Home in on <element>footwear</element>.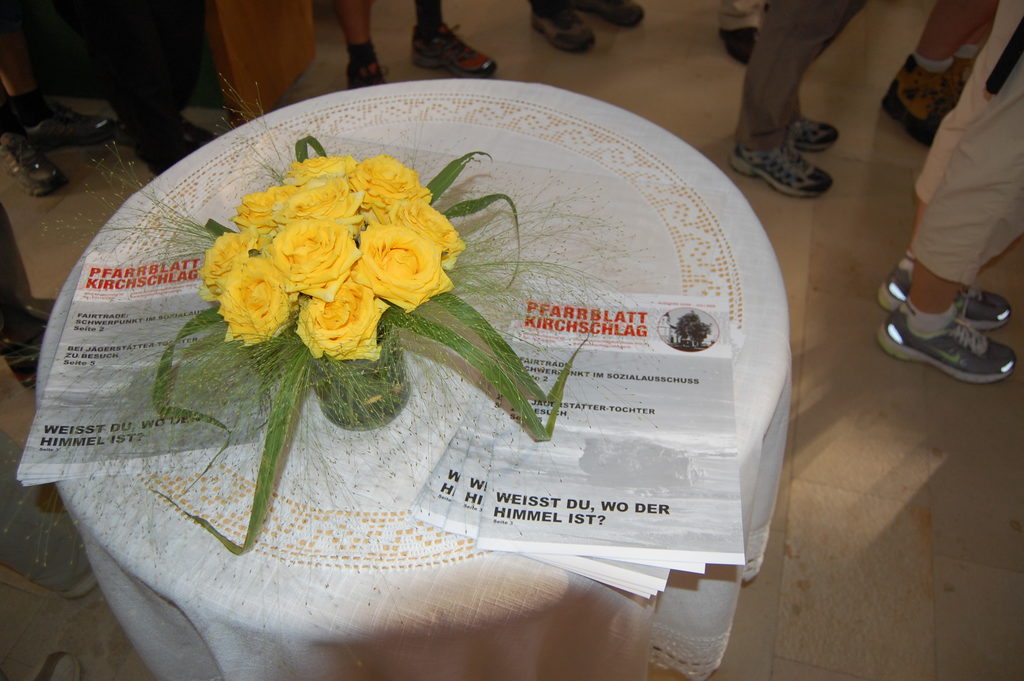
Homed in at <box>529,0,600,55</box>.
